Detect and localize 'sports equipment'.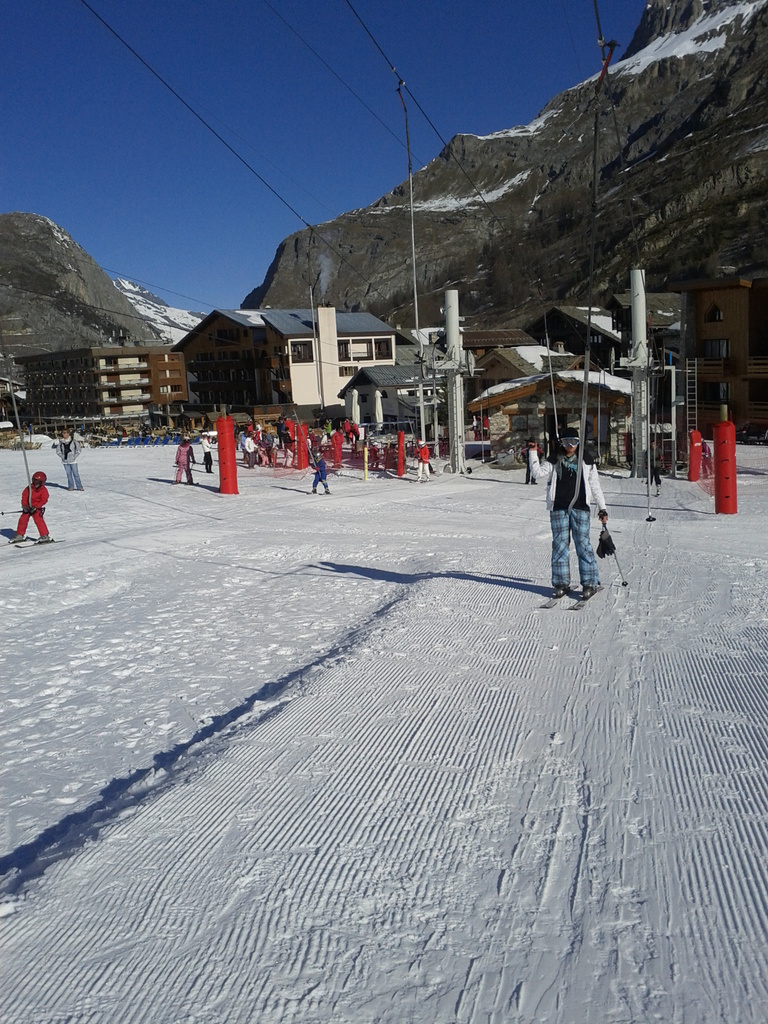
Localized at region(310, 450, 326, 462).
